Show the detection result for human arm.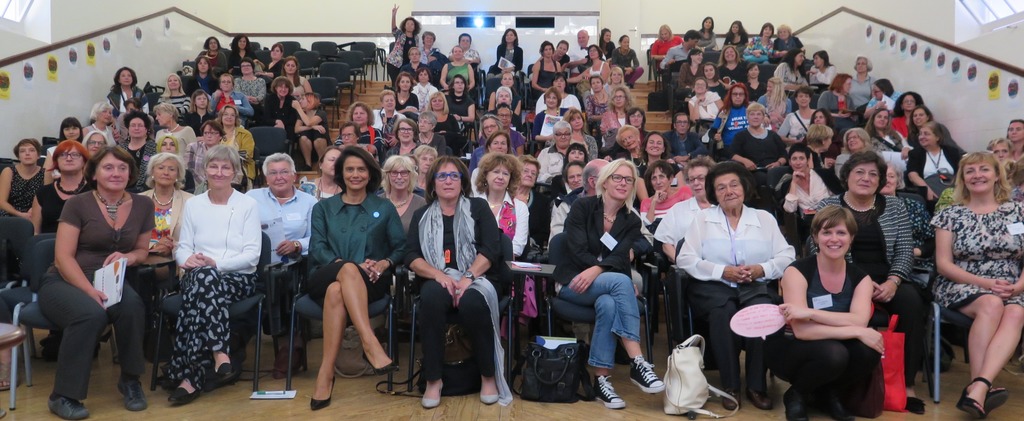
[x1=564, y1=208, x2=639, y2=299].
